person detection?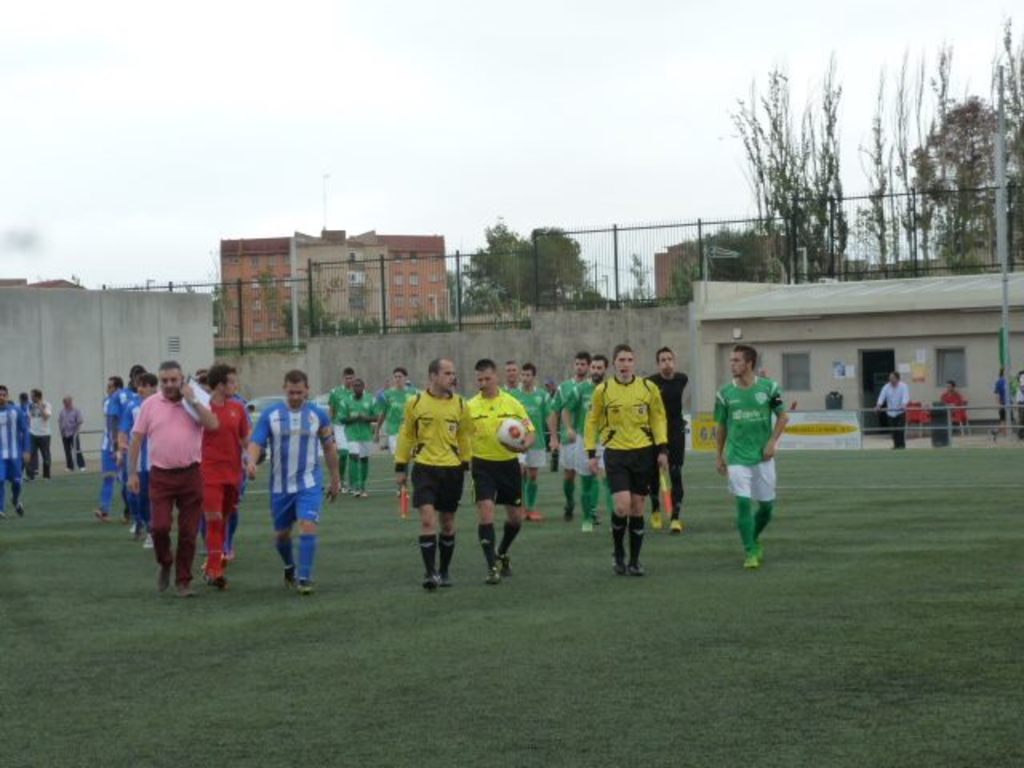
496, 358, 520, 395
